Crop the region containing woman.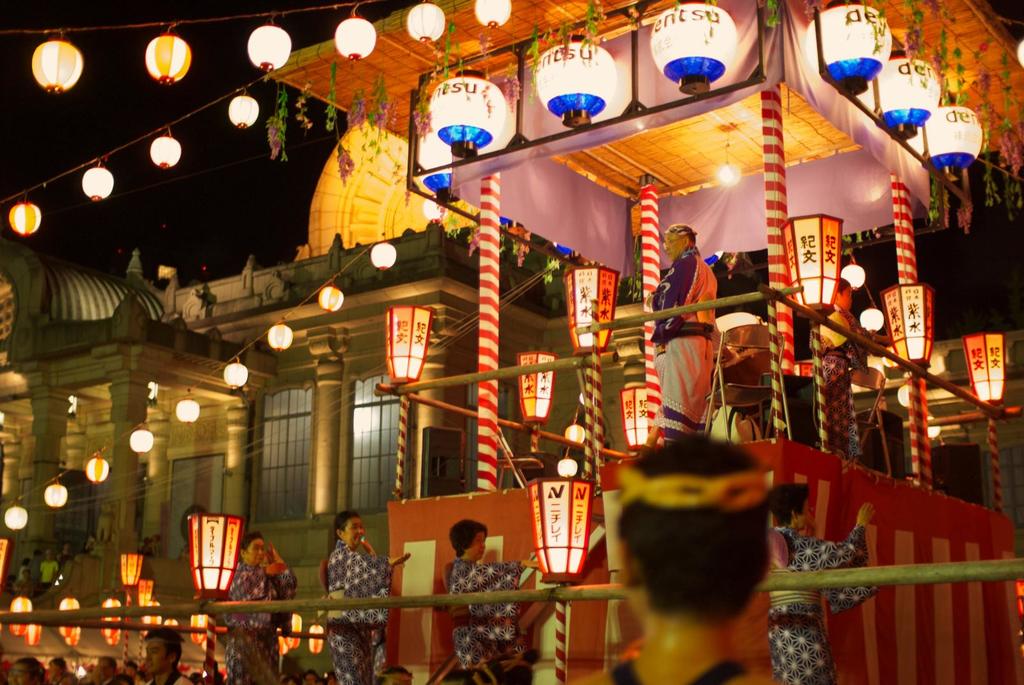
Crop region: box(448, 514, 543, 666).
